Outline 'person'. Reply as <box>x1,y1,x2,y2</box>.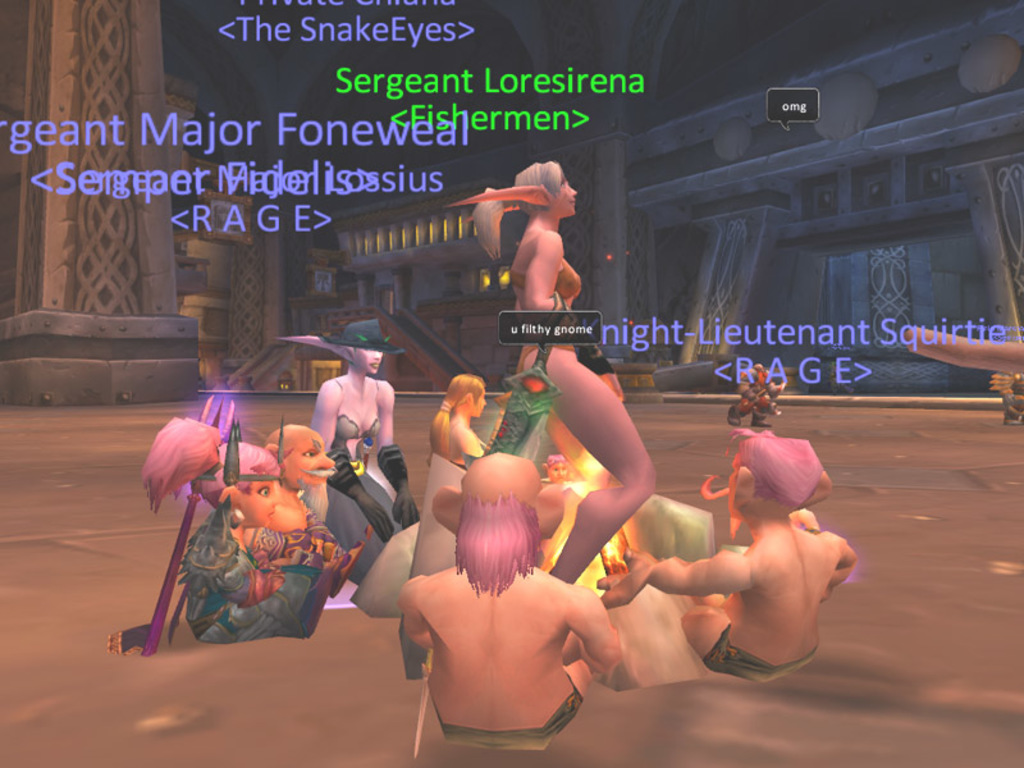
<box>463,155,662,594</box>.
